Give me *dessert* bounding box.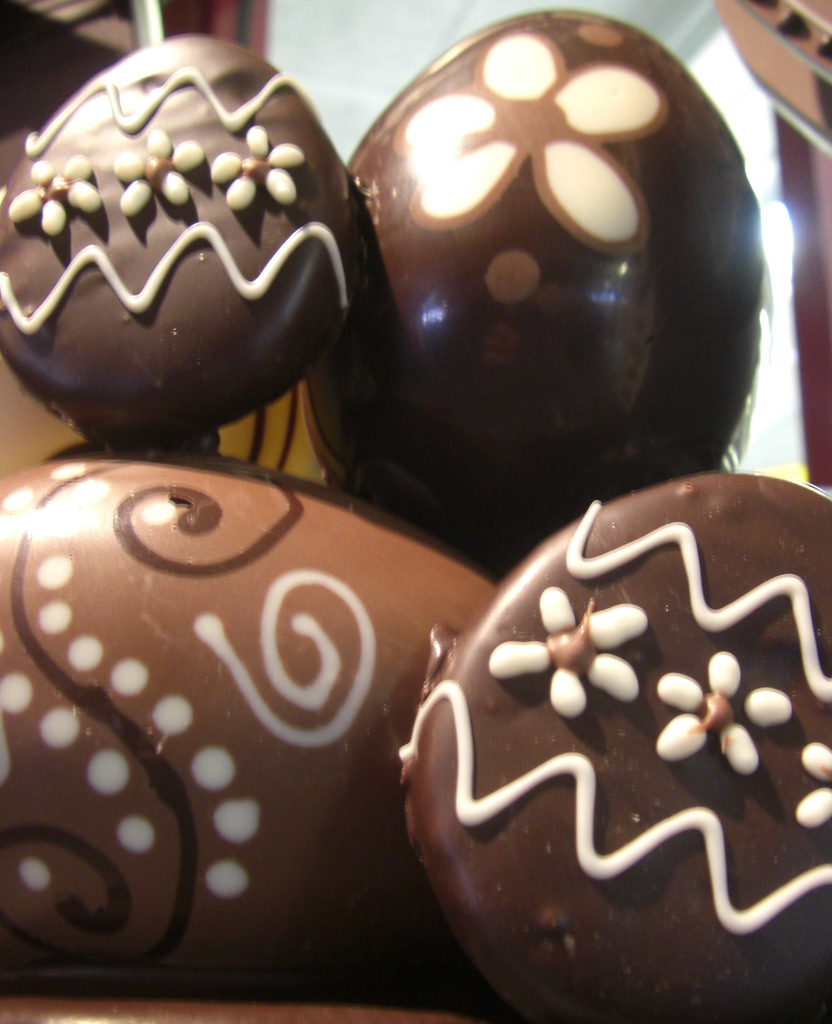
301 8 778 571.
